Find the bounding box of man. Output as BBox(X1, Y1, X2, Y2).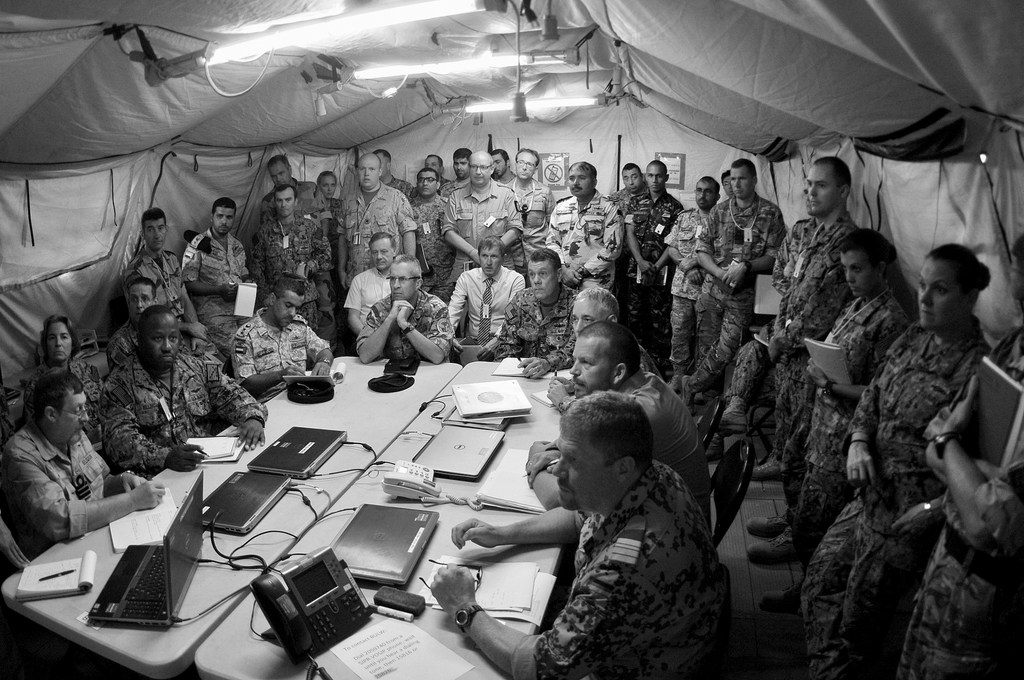
BBox(348, 250, 445, 369).
